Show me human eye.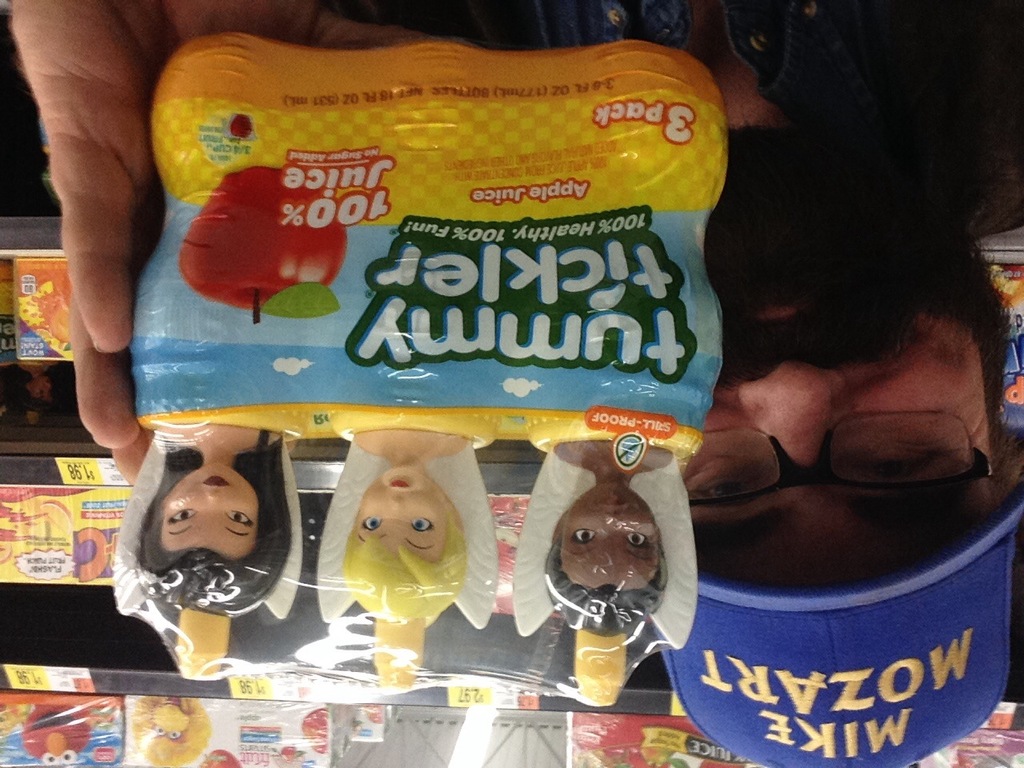
human eye is here: detection(359, 513, 385, 533).
